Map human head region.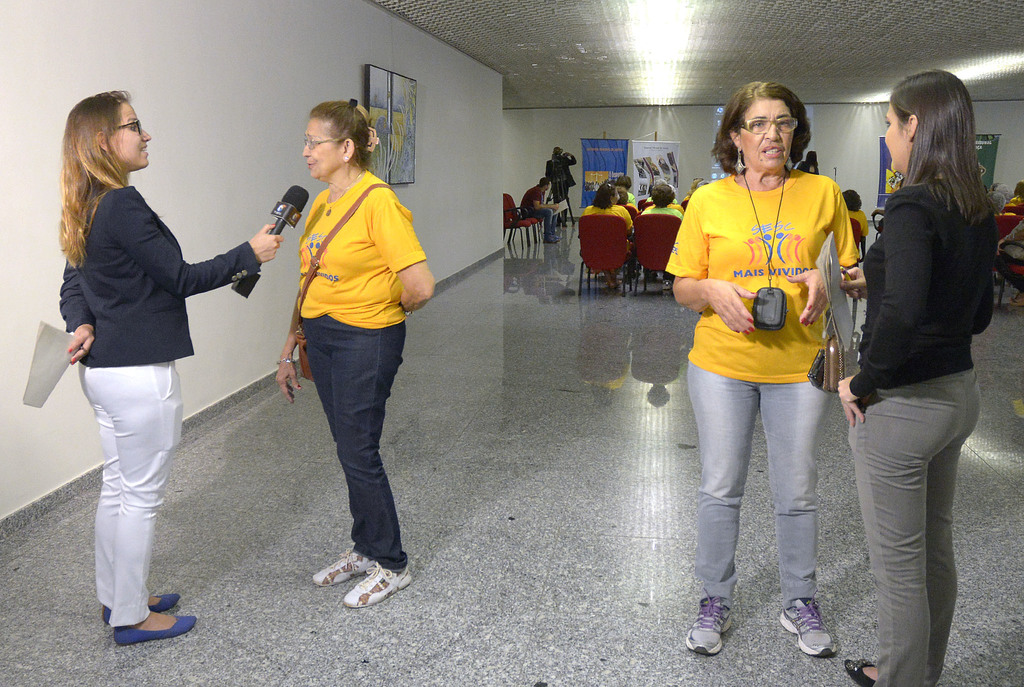
Mapped to detection(65, 88, 152, 171).
